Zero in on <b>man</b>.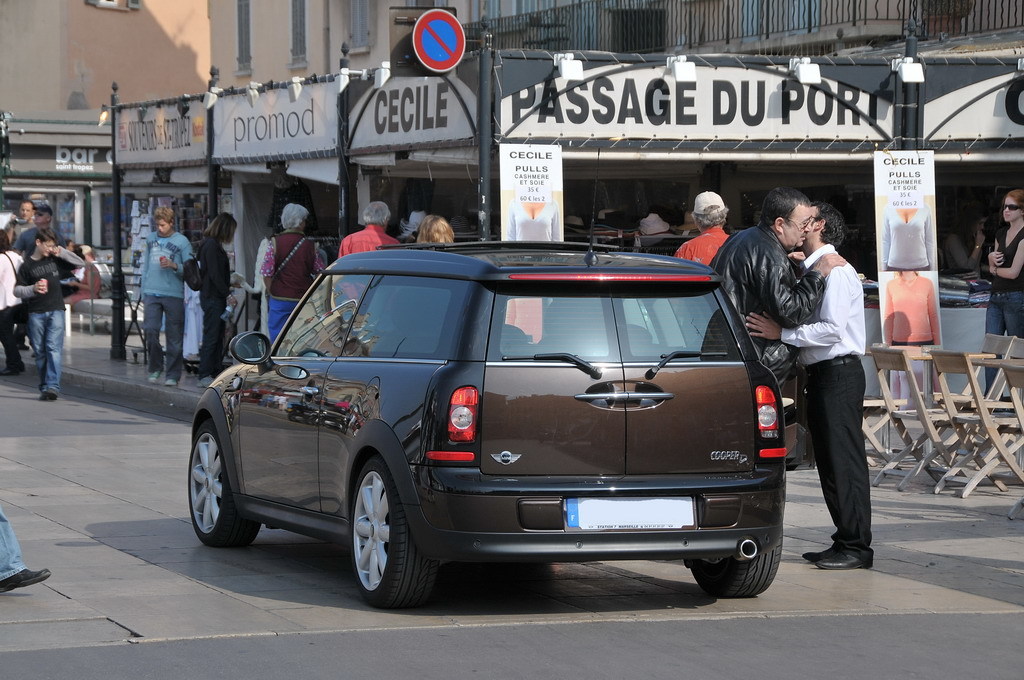
Zeroed in: [left=135, top=205, right=196, bottom=388].
